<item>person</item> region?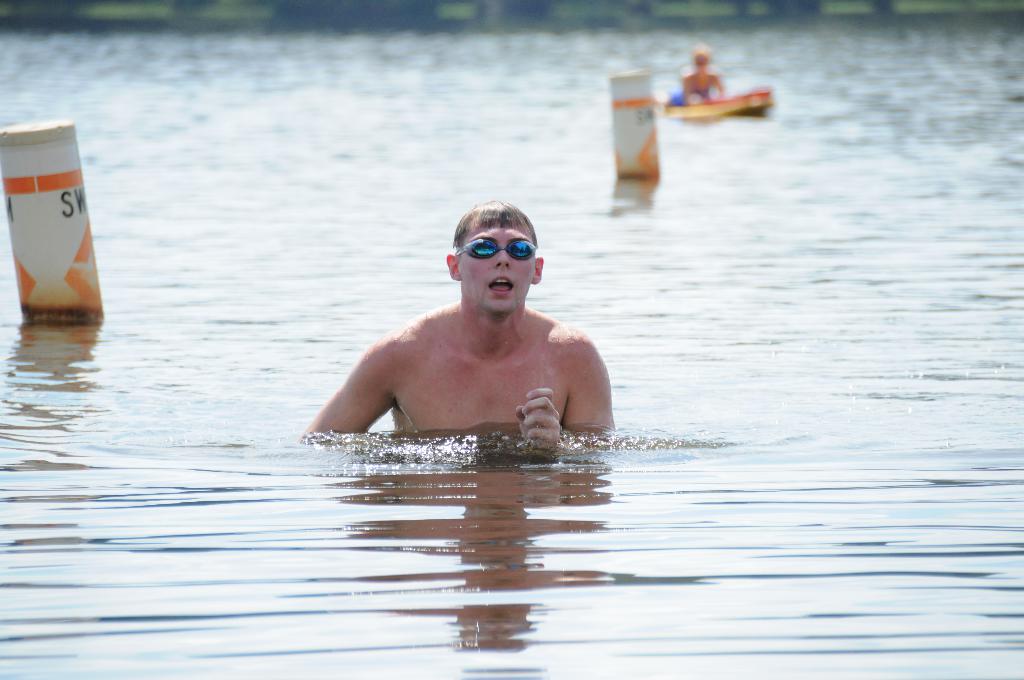
left=307, top=182, right=632, bottom=482
